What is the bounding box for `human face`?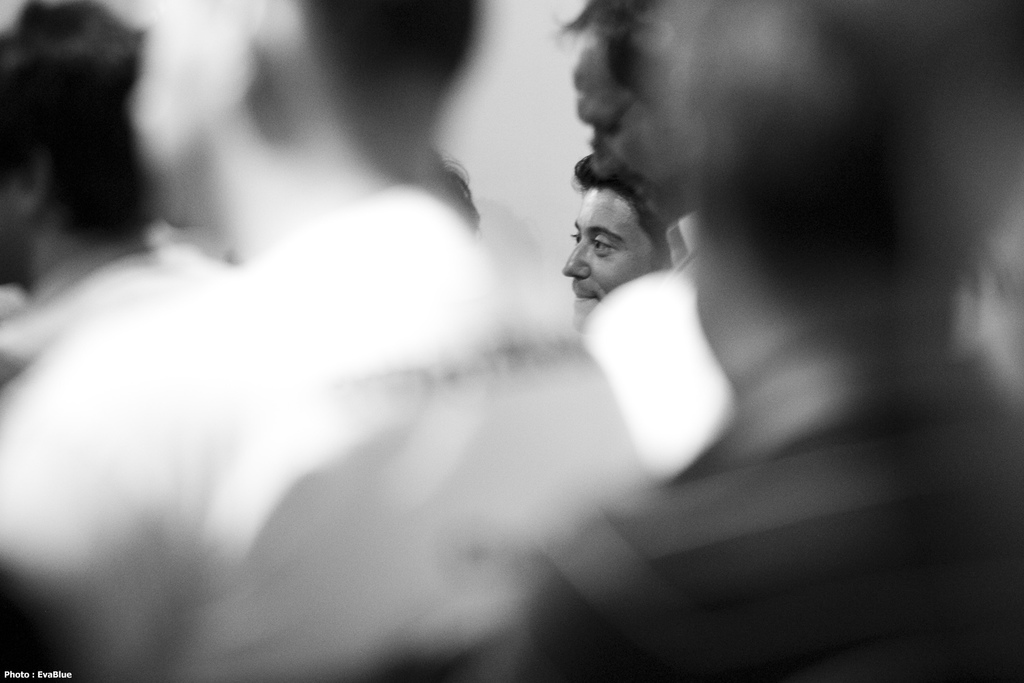
571 26 685 217.
